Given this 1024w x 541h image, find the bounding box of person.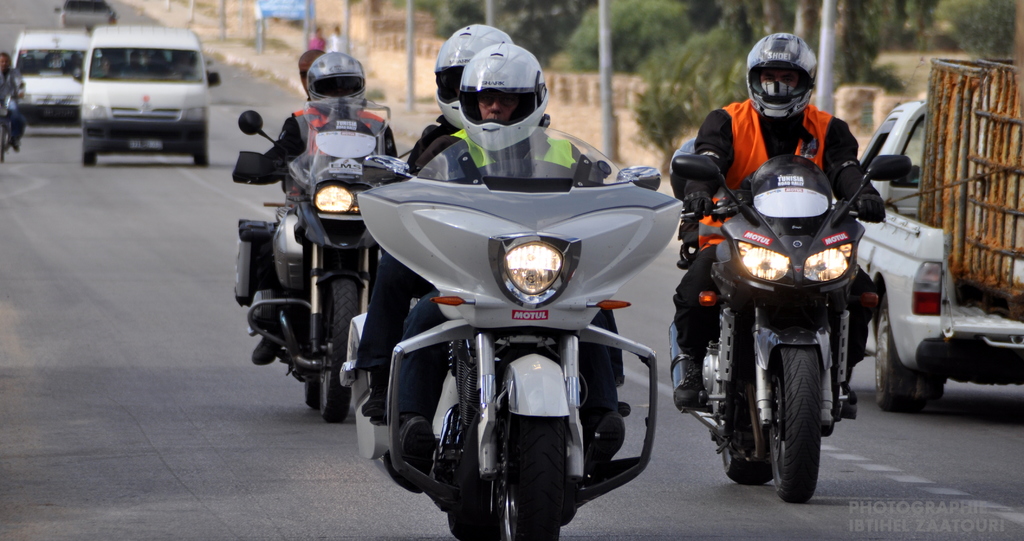
x1=234 y1=58 x2=399 y2=375.
